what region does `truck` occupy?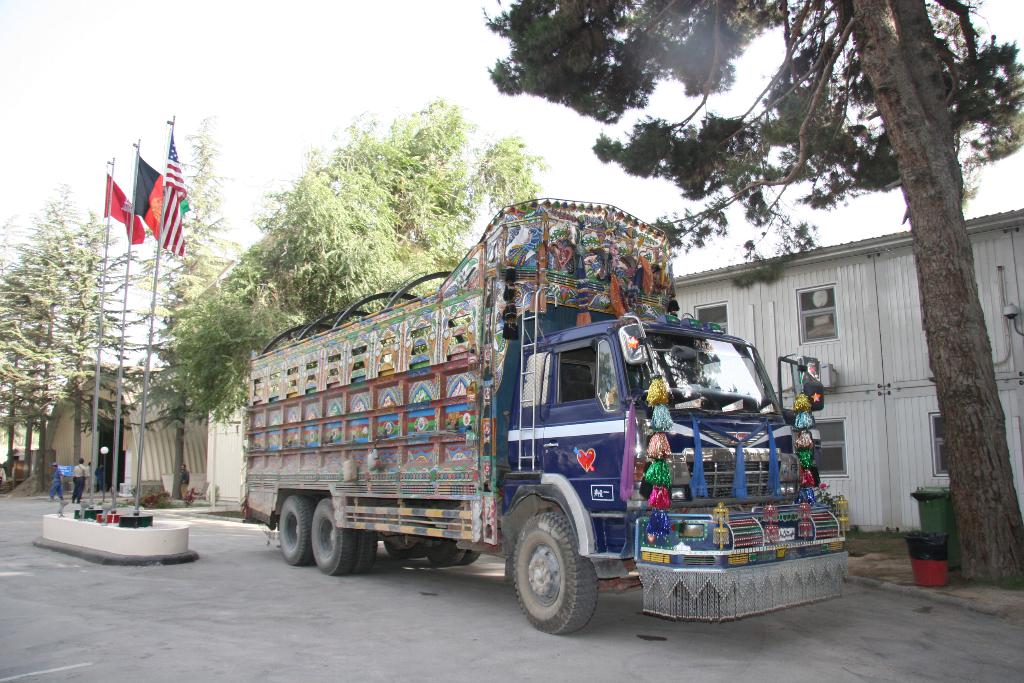
box(0, 441, 36, 494).
